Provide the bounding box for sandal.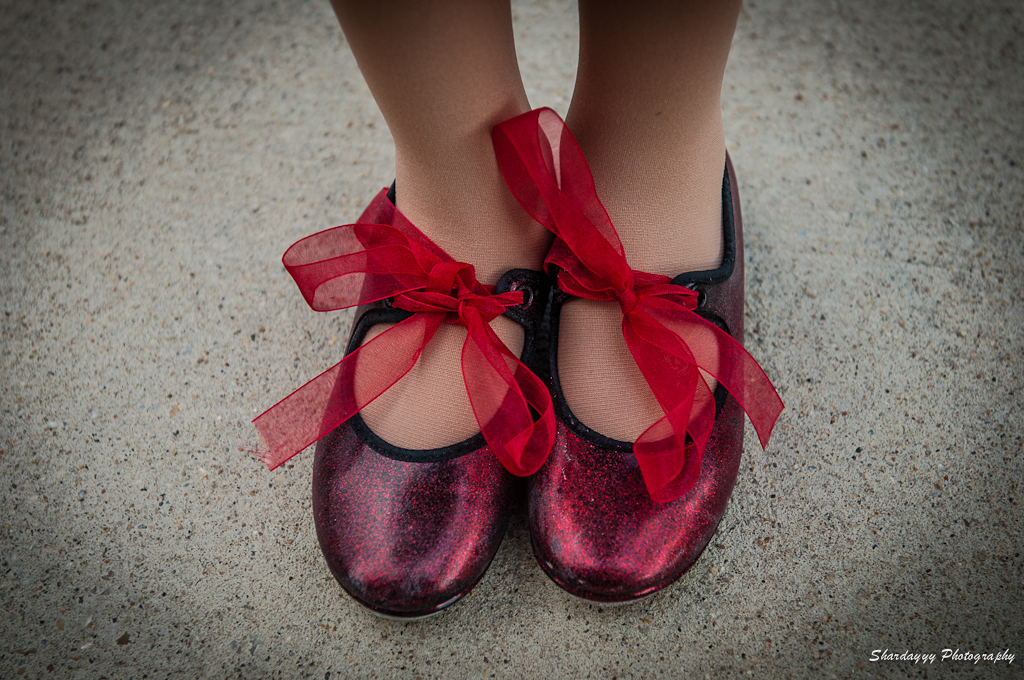
{"x1": 241, "y1": 175, "x2": 558, "y2": 623}.
